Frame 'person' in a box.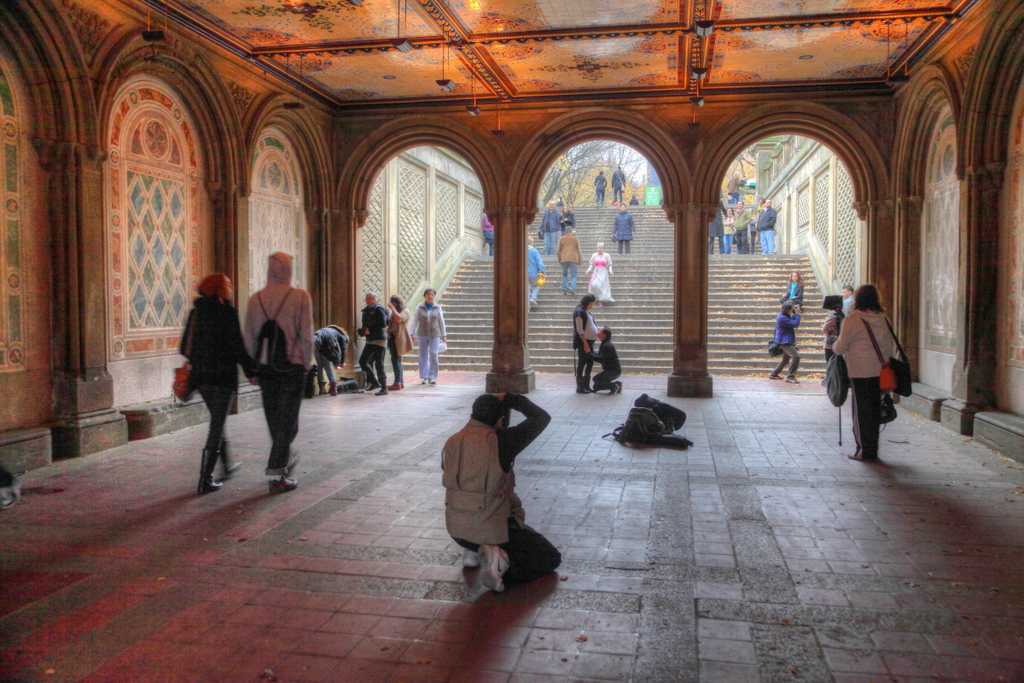
[x1=573, y1=294, x2=599, y2=392].
